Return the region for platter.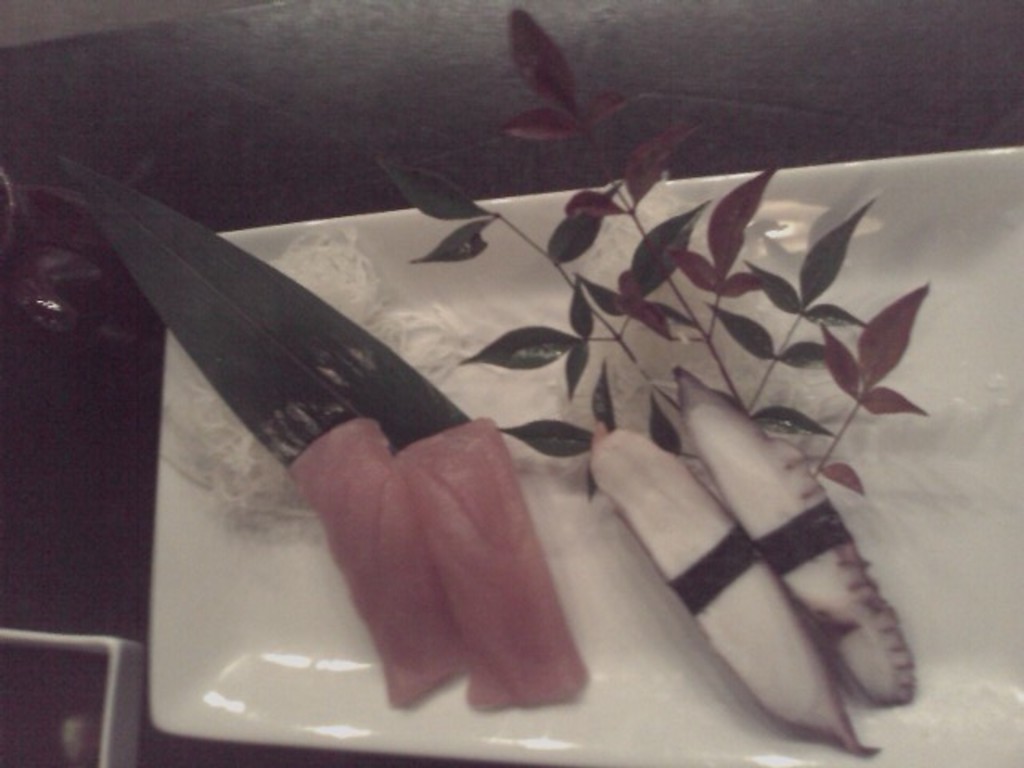
<bbox>146, 146, 1022, 766</bbox>.
